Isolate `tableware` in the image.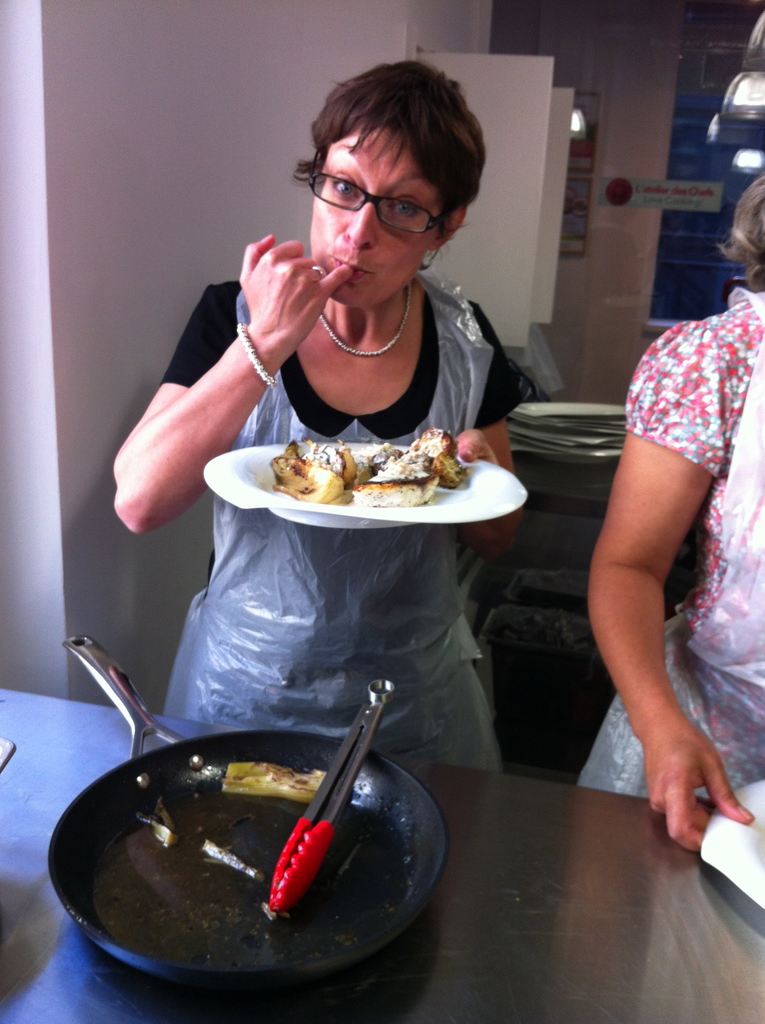
Isolated region: pyautogui.locateOnScreen(200, 417, 535, 527).
